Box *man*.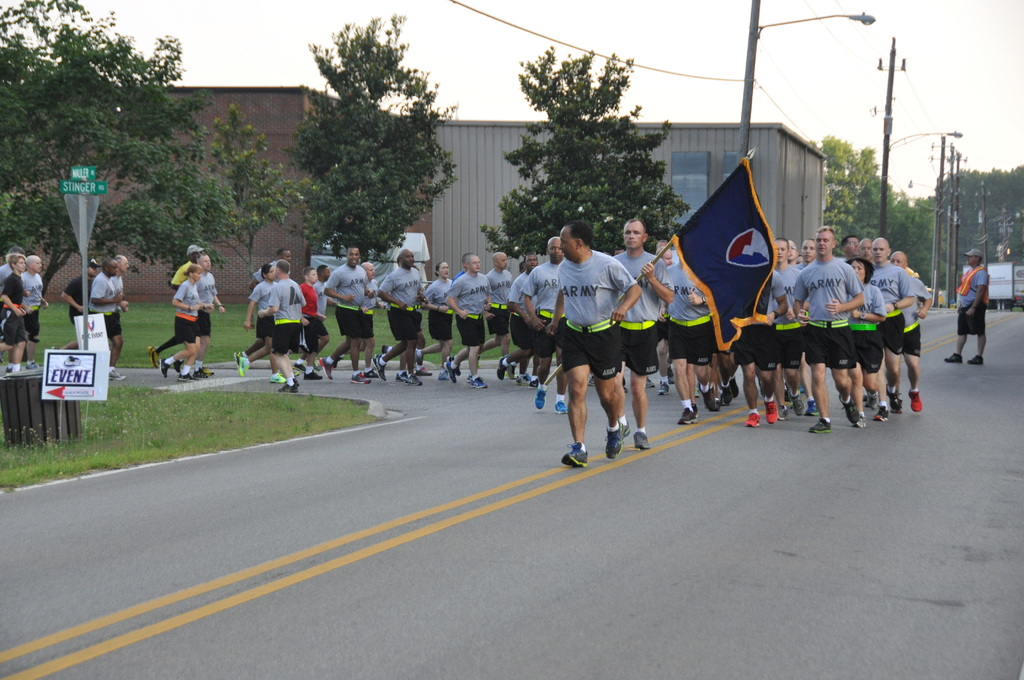
locate(341, 261, 381, 376).
